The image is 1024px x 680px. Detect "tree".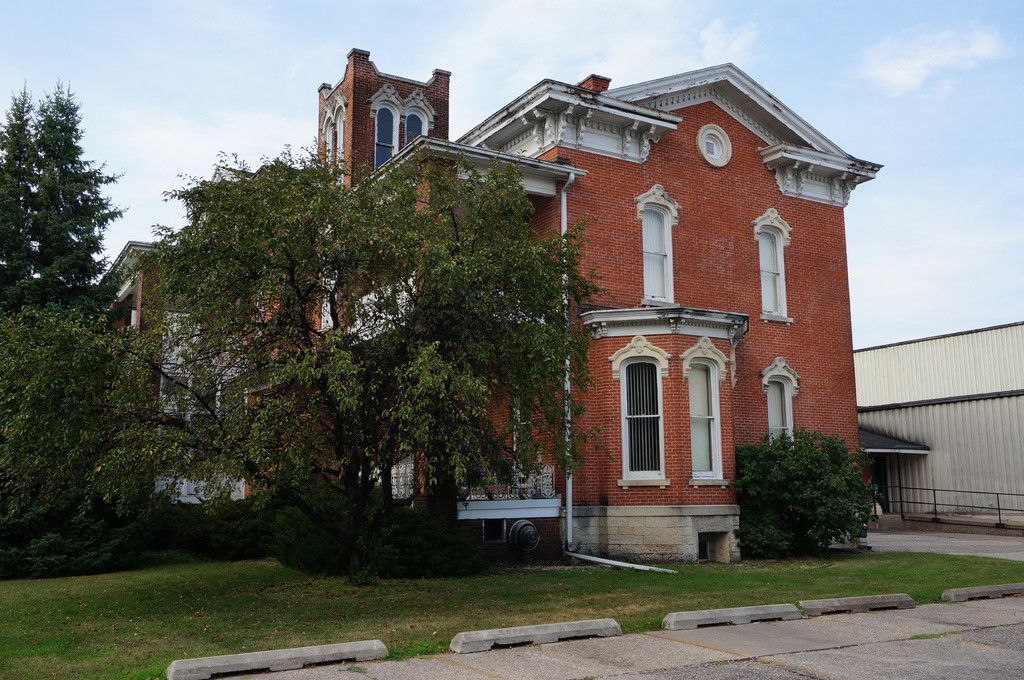
Detection: 3:83:138:310.
